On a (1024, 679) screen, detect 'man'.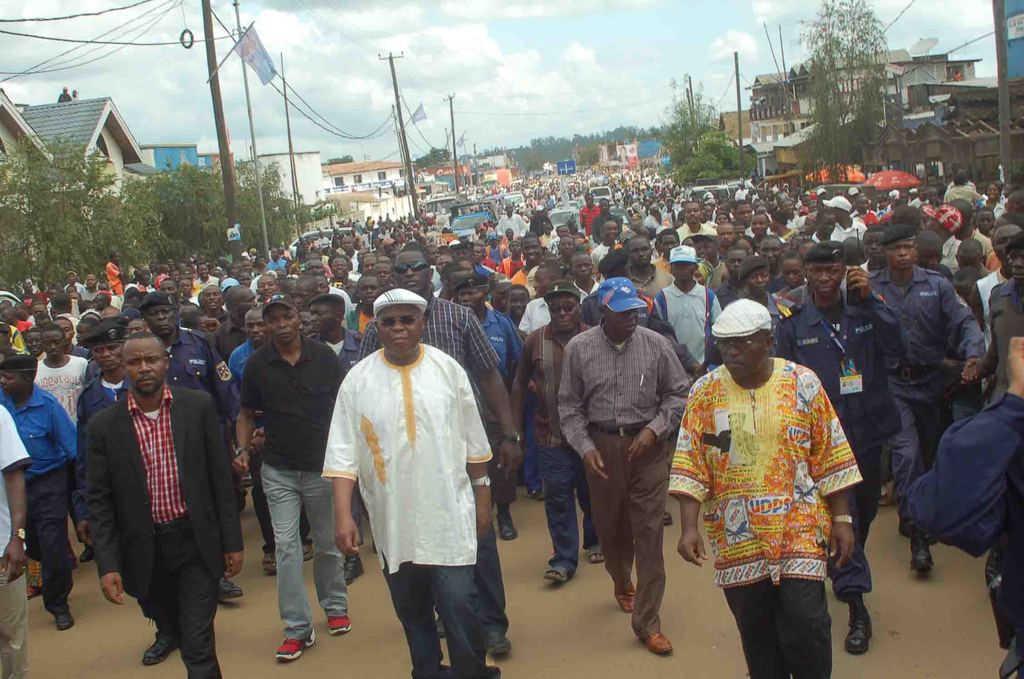
rect(676, 311, 857, 678).
